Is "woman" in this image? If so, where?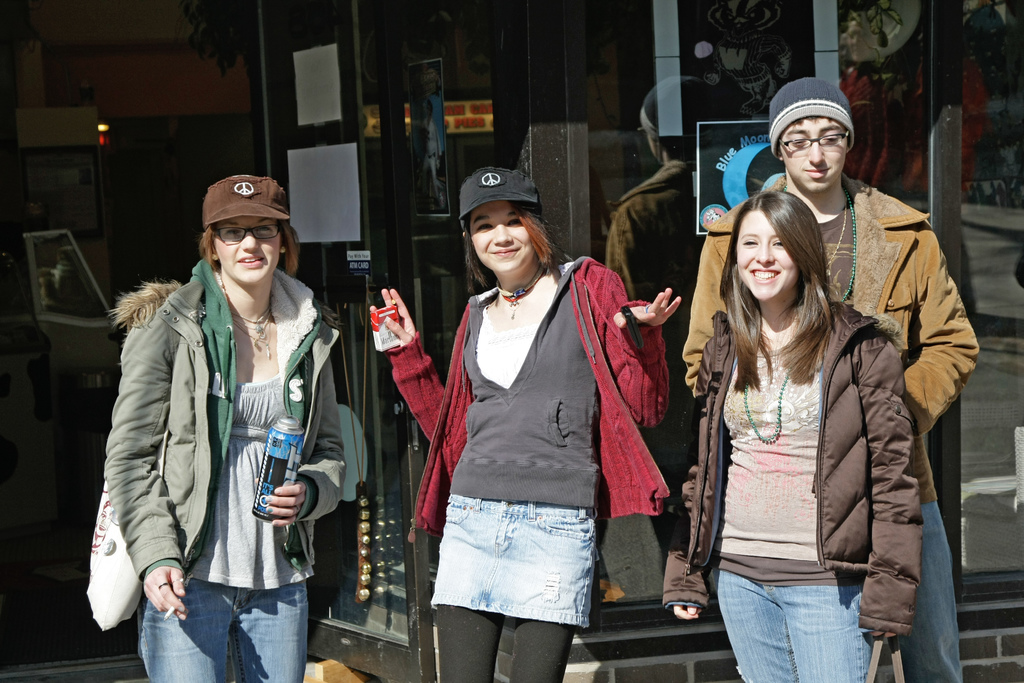
Yes, at <region>679, 136, 931, 682</region>.
